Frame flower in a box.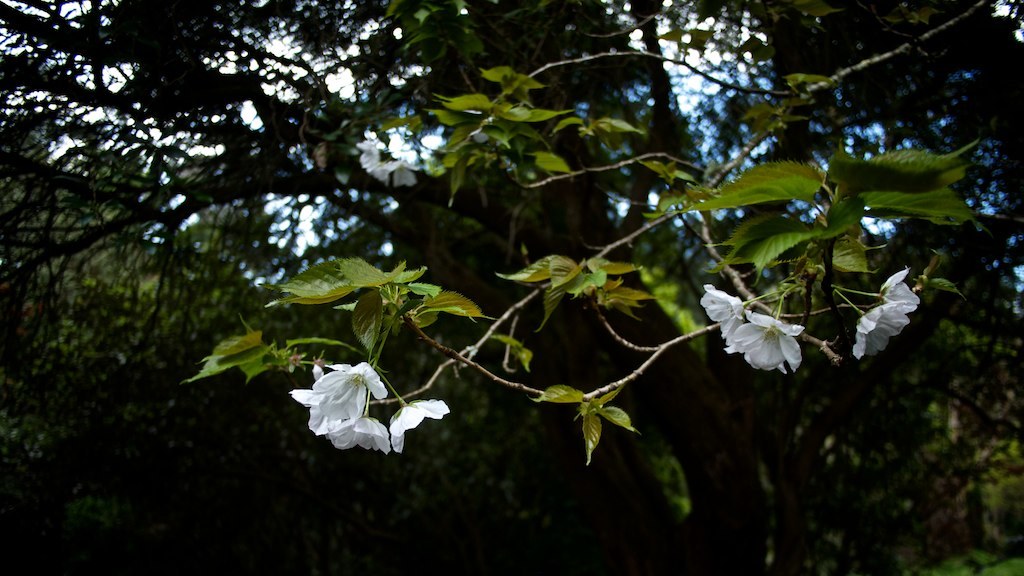
<bbox>876, 260, 925, 317</bbox>.
